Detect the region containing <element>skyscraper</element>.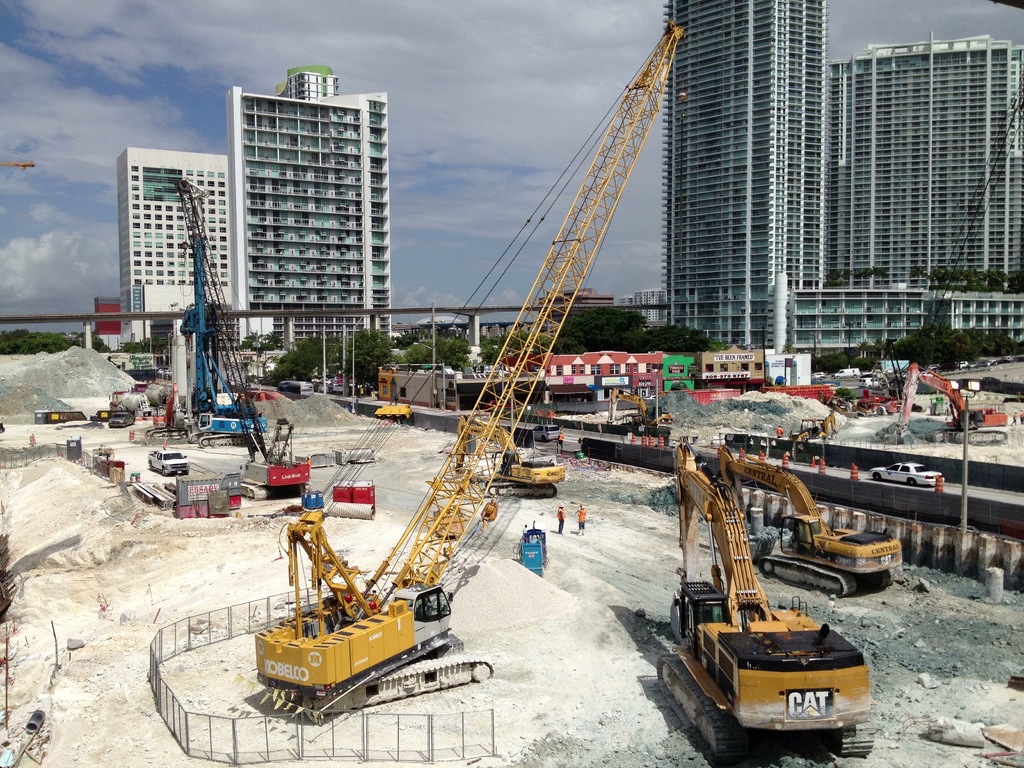
<bbox>229, 68, 393, 371</bbox>.
